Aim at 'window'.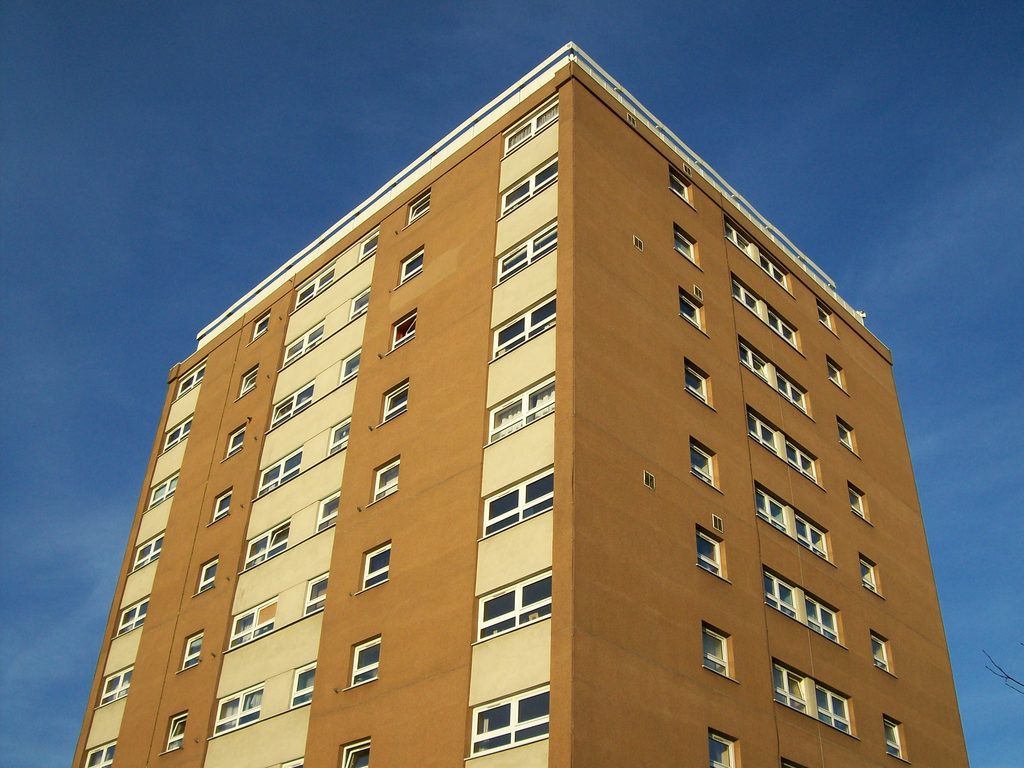
Aimed at [left=237, top=369, right=260, bottom=397].
